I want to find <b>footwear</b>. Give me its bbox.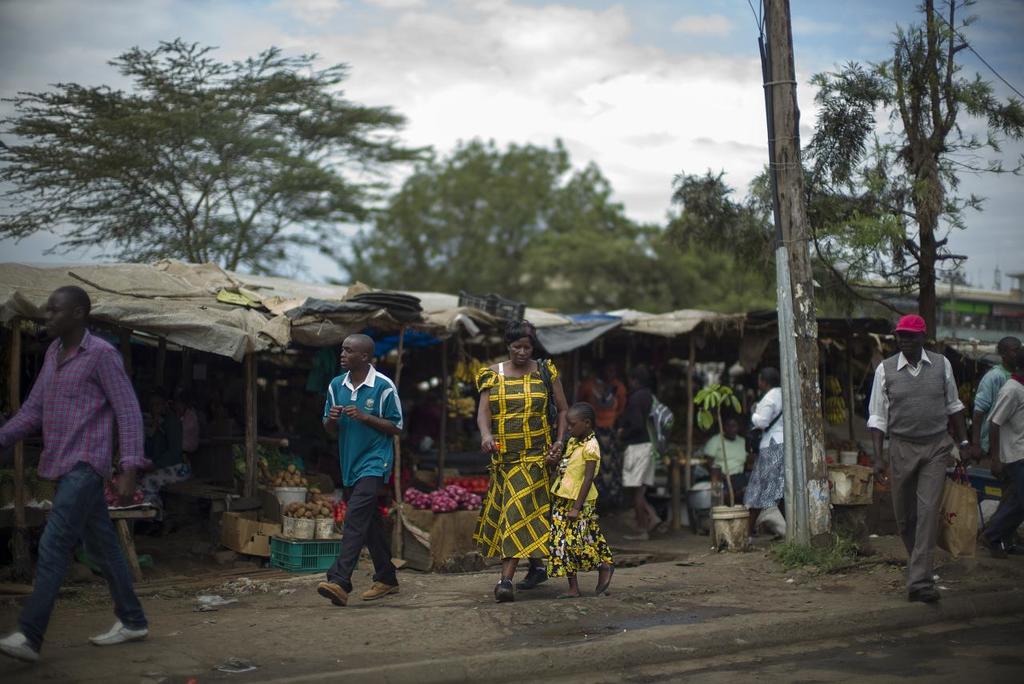
[322, 584, 347, 608].
